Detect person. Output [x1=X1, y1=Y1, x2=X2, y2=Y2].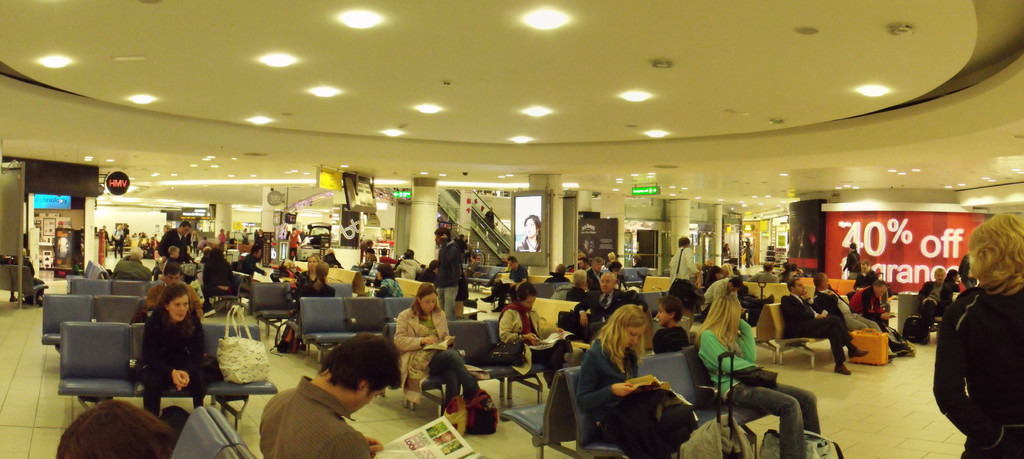
[x1=435, y1=227, x2=465, y2=338].
